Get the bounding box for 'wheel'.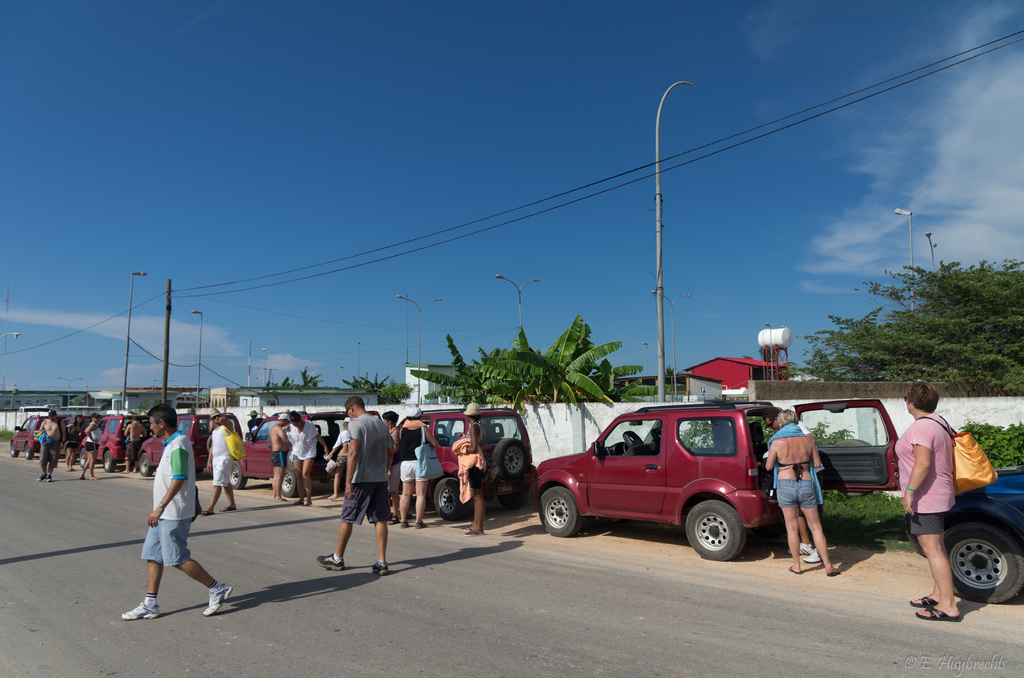
x1=102, y1=454, x2=115, y2=471.
